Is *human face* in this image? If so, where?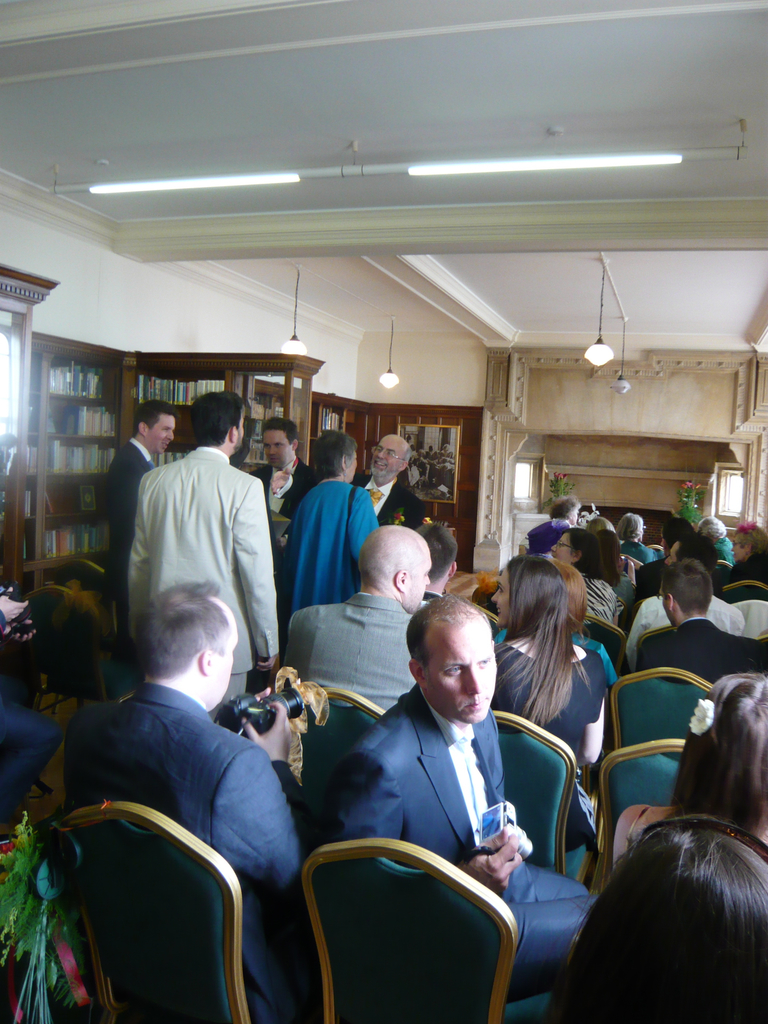
Yes, at bbox=[262, 429, 293, 469].
